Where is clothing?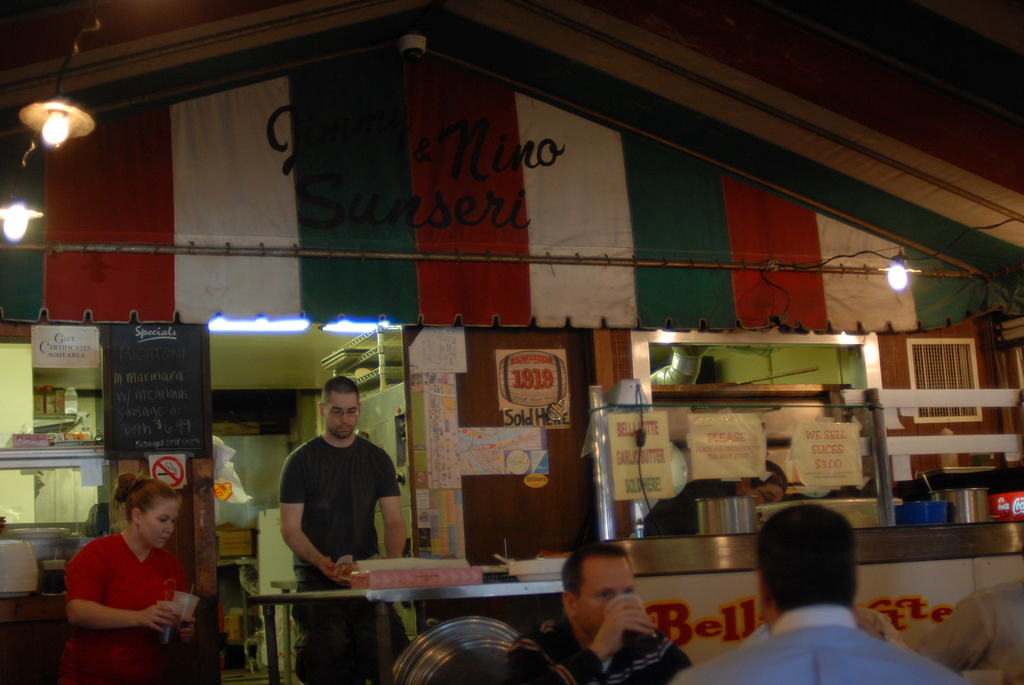
[513, 602, 696, 684].
